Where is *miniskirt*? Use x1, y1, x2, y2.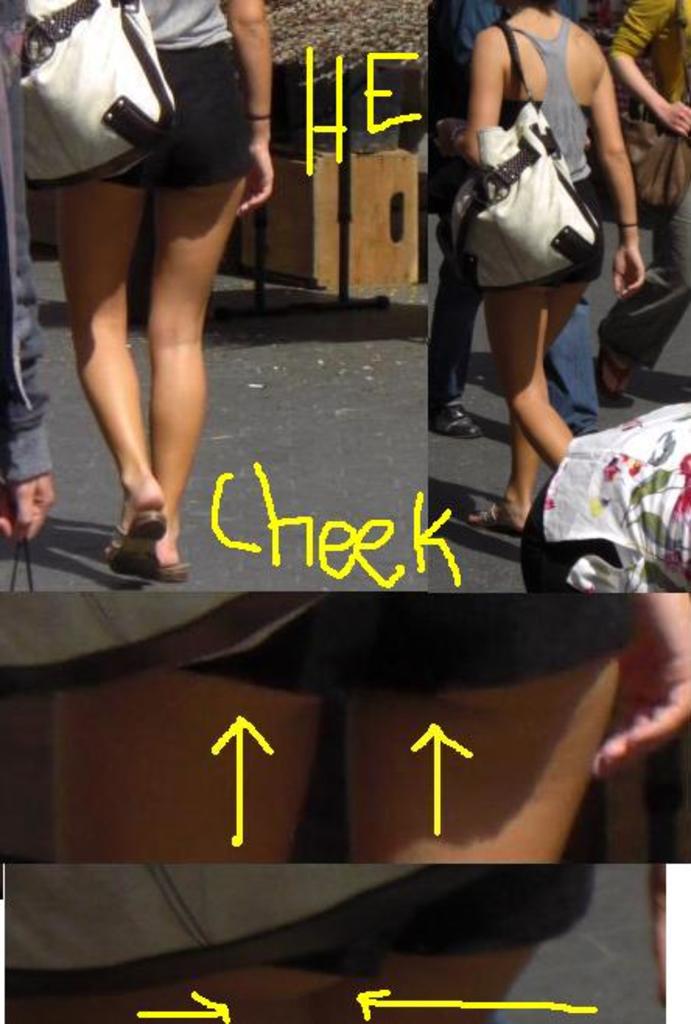
98, 34, 251, 188.
